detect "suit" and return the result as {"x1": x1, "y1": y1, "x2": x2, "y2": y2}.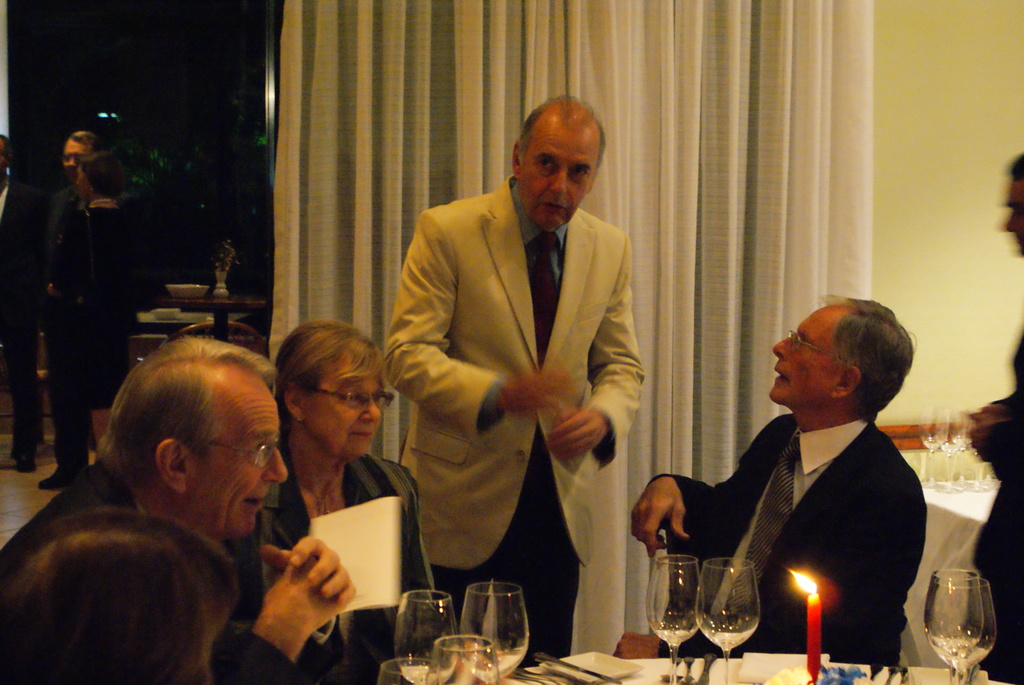
{"x1": 14, "y1": 177, "x2": 80, "y2": 457}.
